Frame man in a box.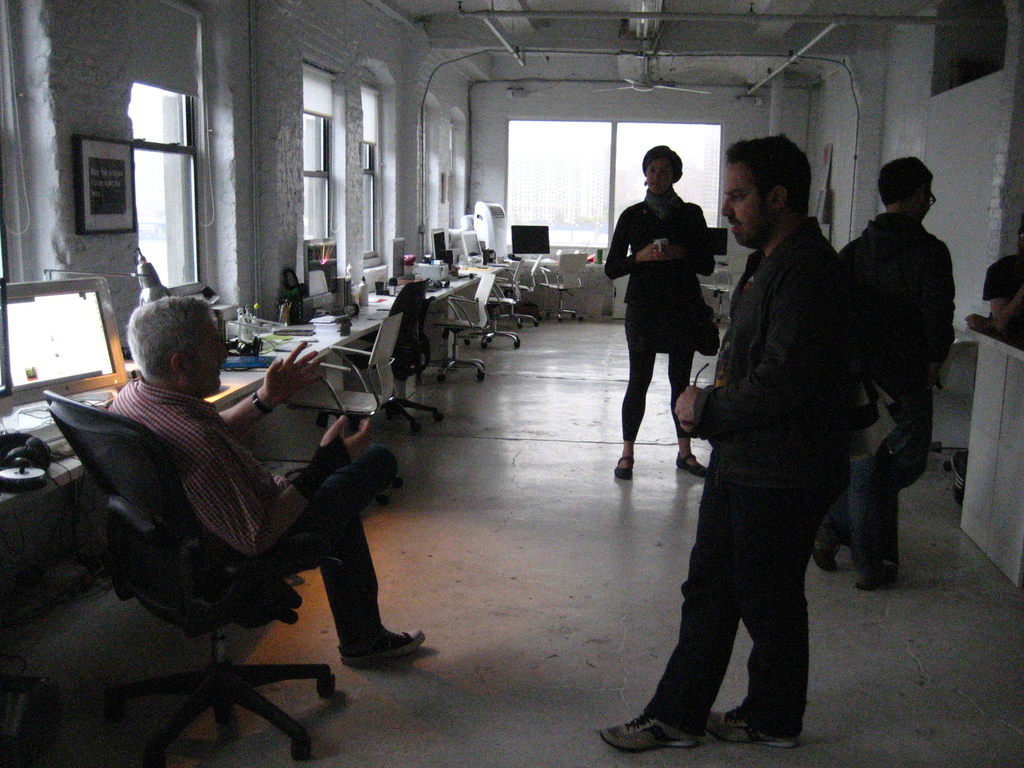
rect(820, 155, 961, 589).
